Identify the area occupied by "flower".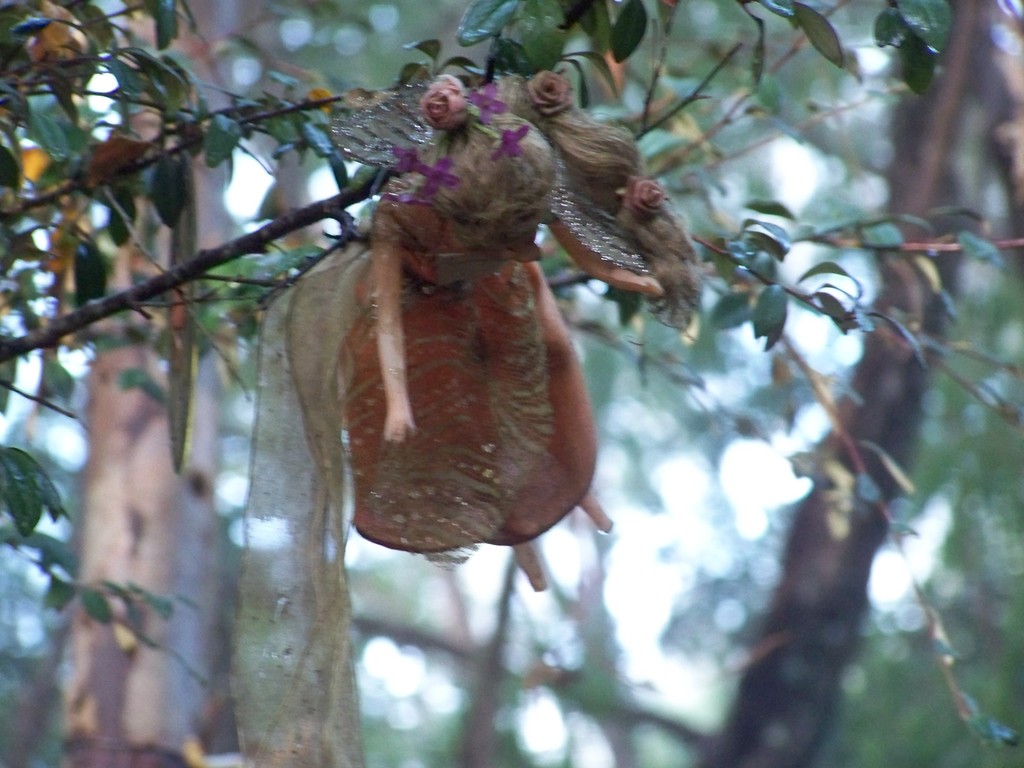
Area: (528,76,573,115).
